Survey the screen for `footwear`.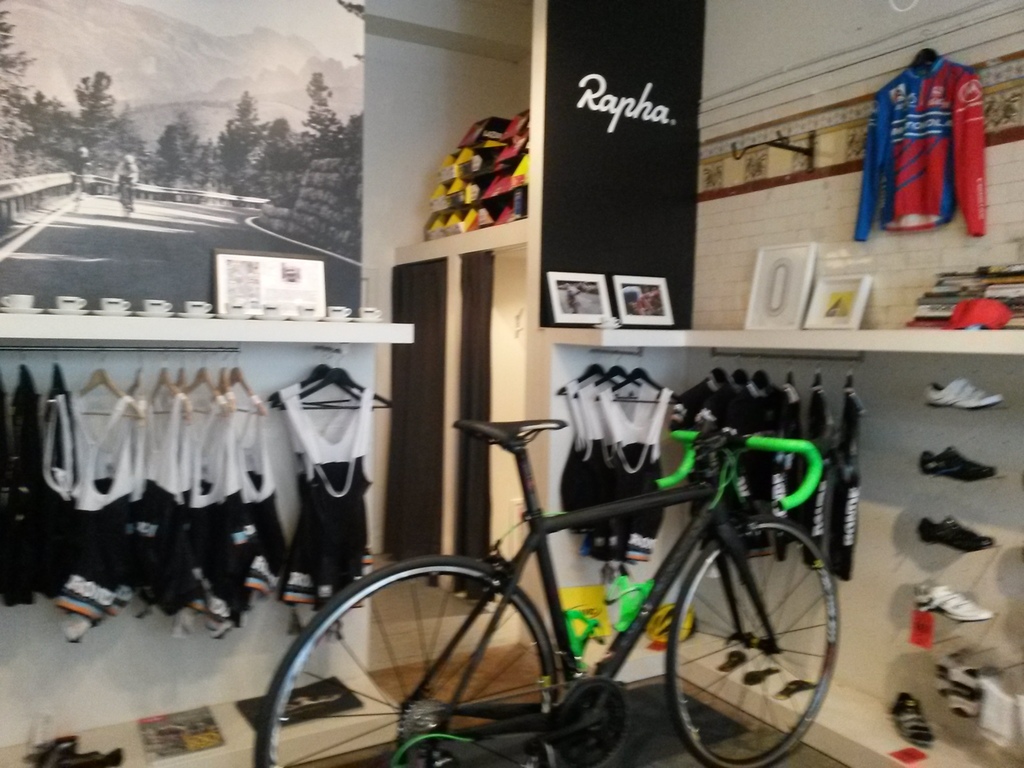
Survey found: 916:516:996:556.
